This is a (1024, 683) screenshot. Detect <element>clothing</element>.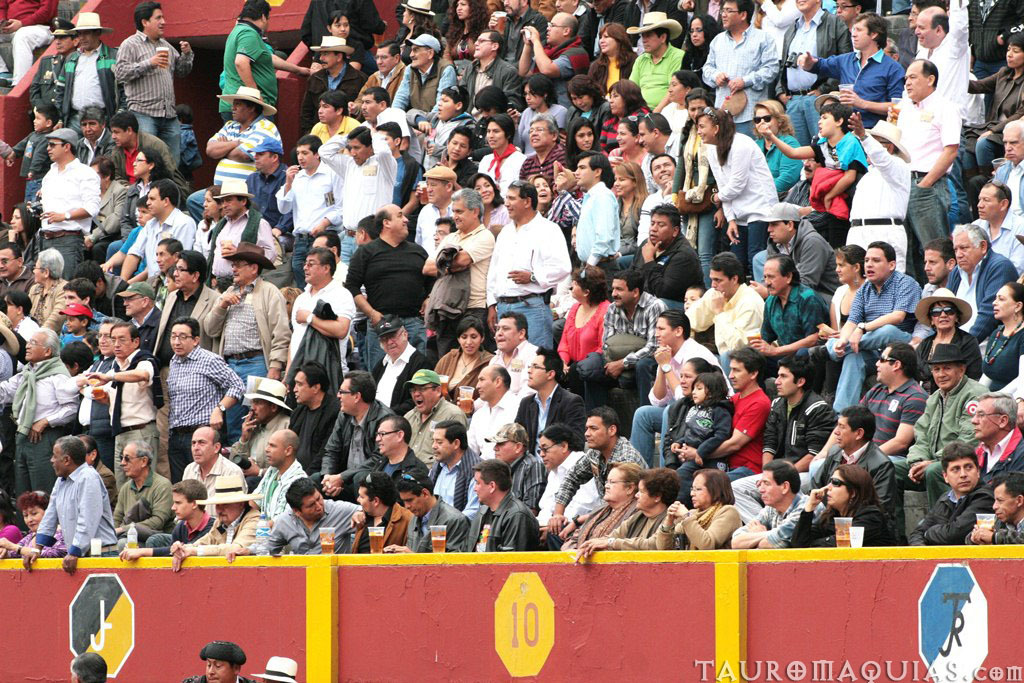
rect(549, 189, 575, 226).
